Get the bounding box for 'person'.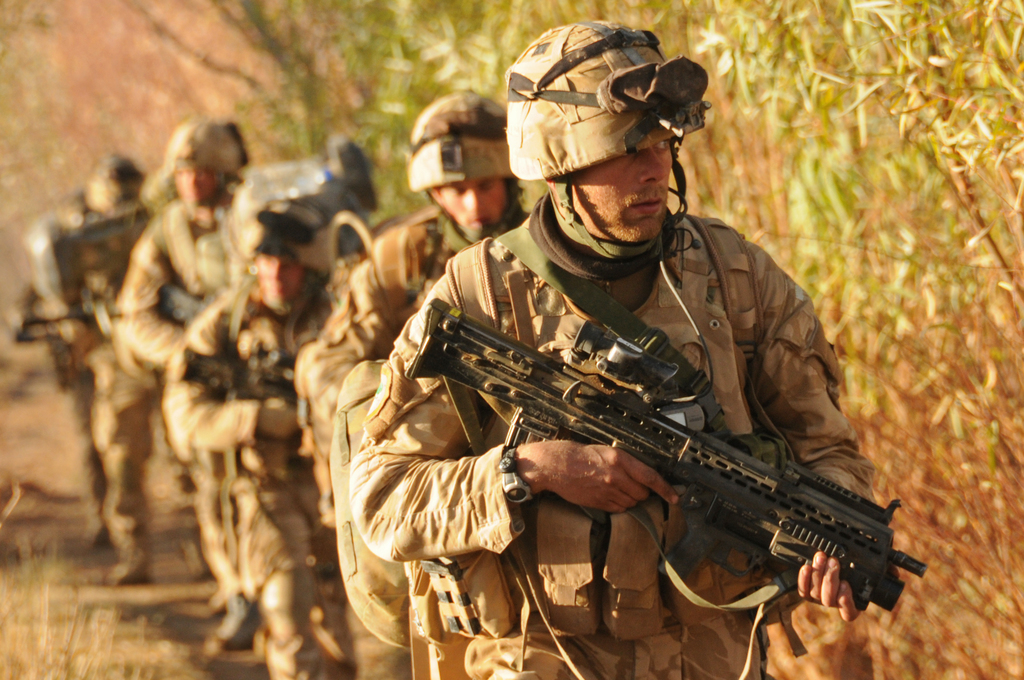
(left=345, top=20, right=893, bottom=679).
